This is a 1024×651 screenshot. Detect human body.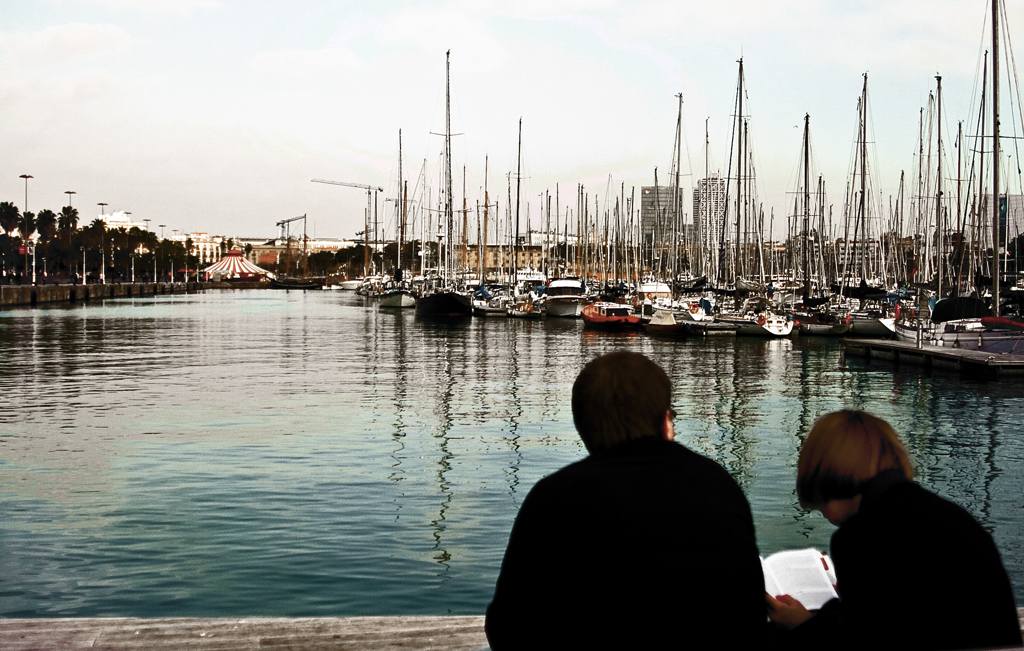
<box>764,397,1023,650</box>.
